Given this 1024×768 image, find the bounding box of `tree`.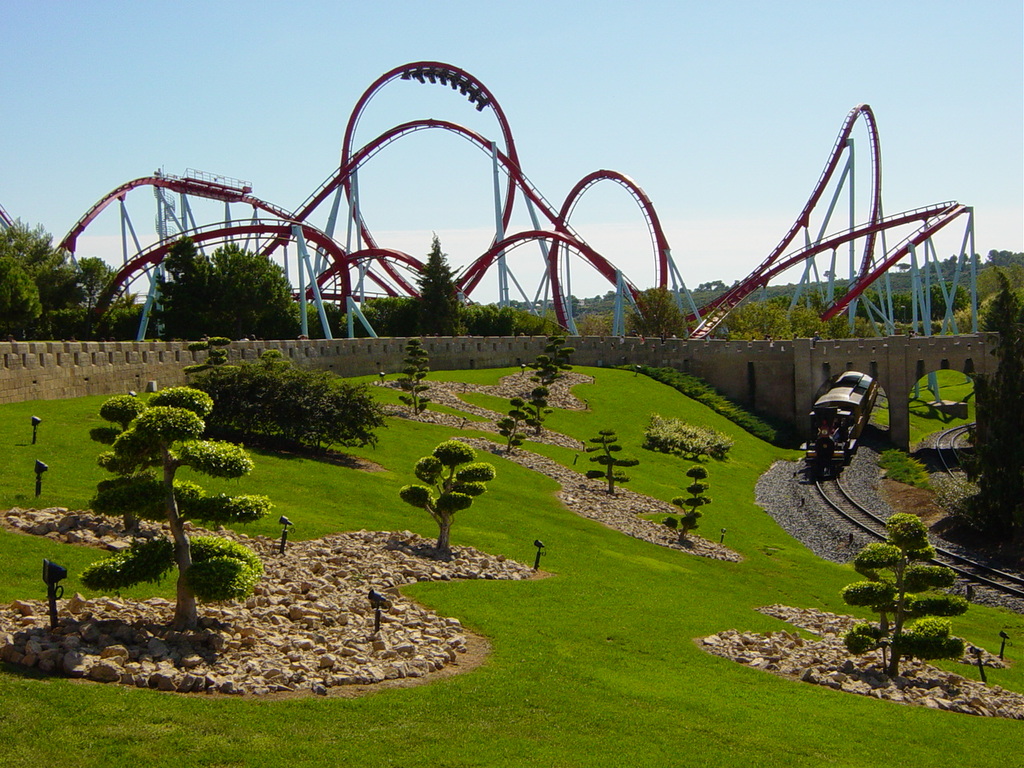
{"x1": 134, "y1": 240, "x2": 306, "y2": 354}.
